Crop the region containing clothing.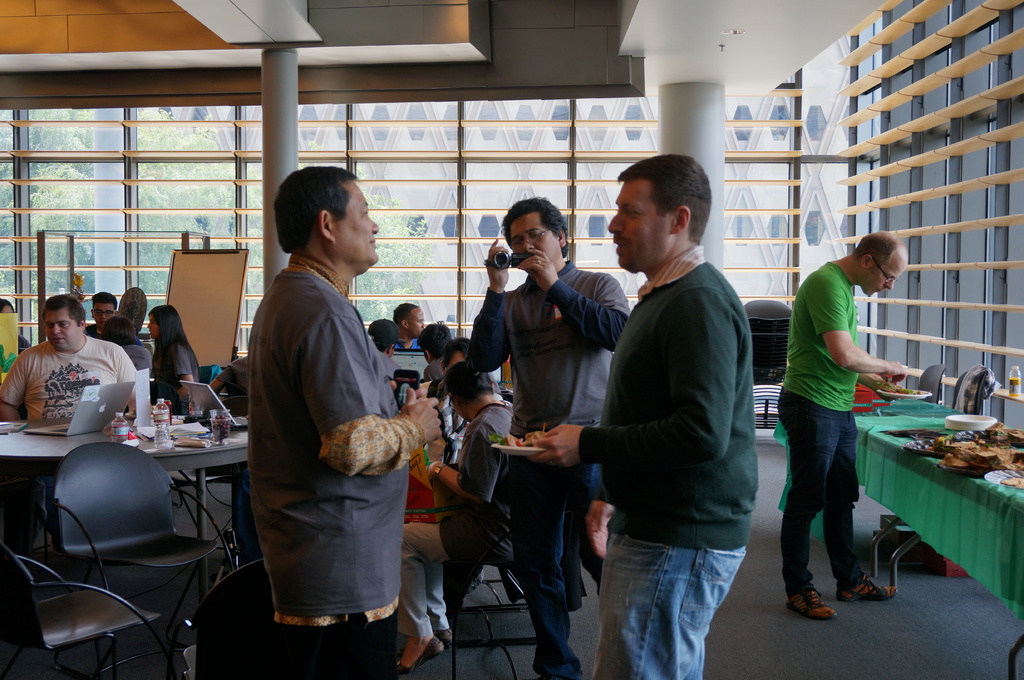
Crop region: <bbox>783, 260, 888, 583</bbox>.
